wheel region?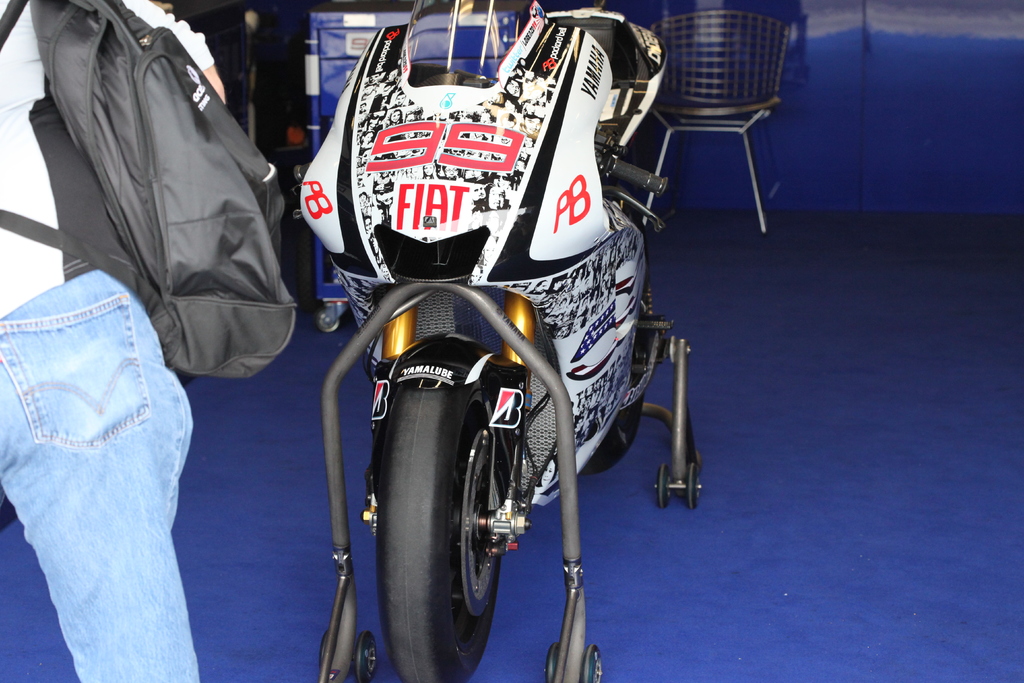
pyautogui.locateOnScreen(316, 311, 340, 331)
